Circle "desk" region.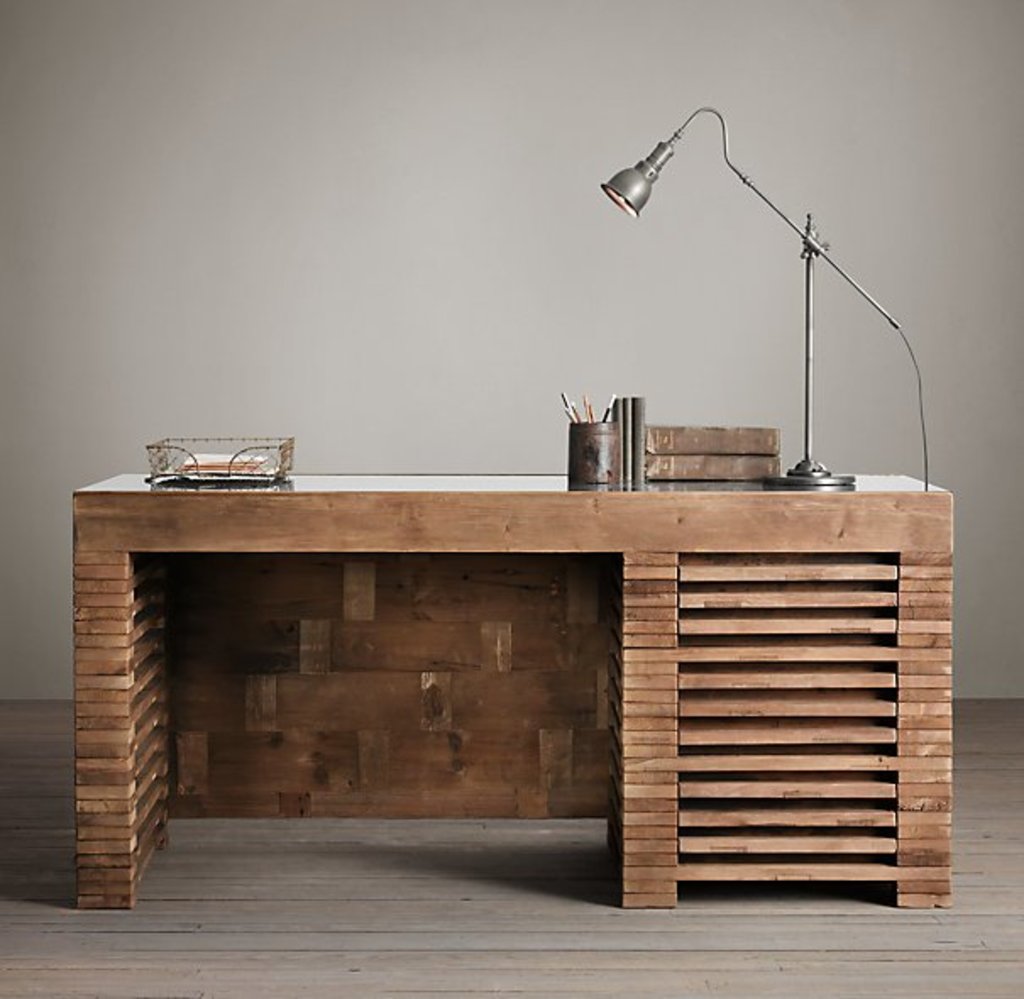
Region: x1=0, y1=410, x2=921, y2=977.
